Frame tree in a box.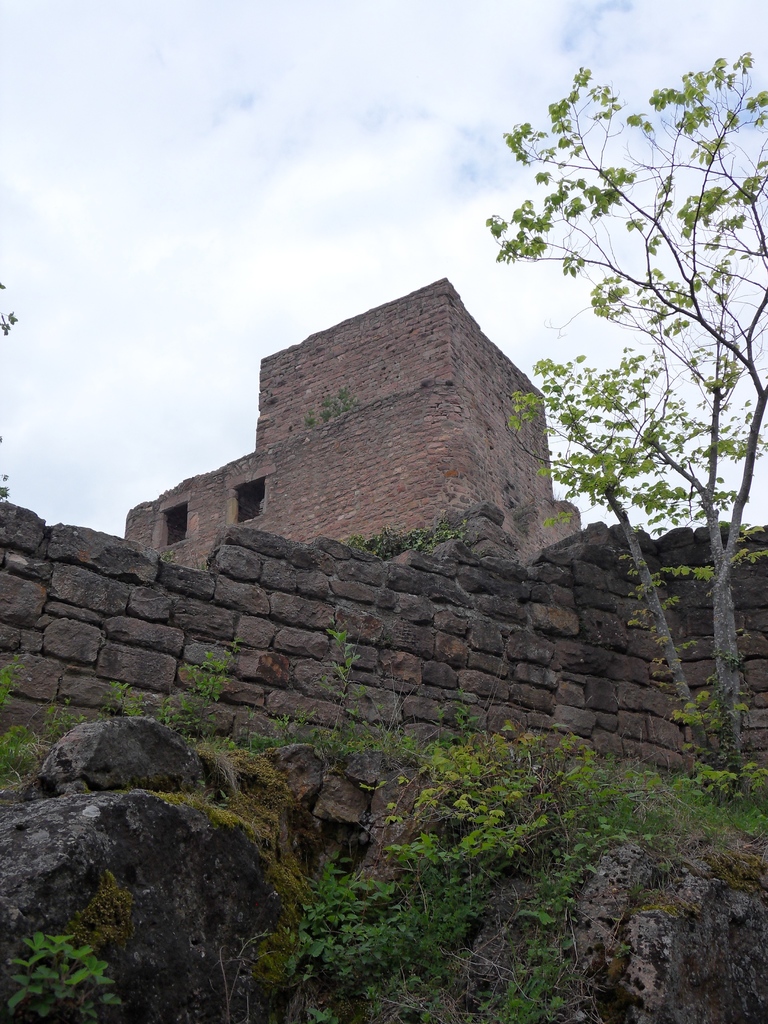
<region>498, 48, 741, 608</region>.
